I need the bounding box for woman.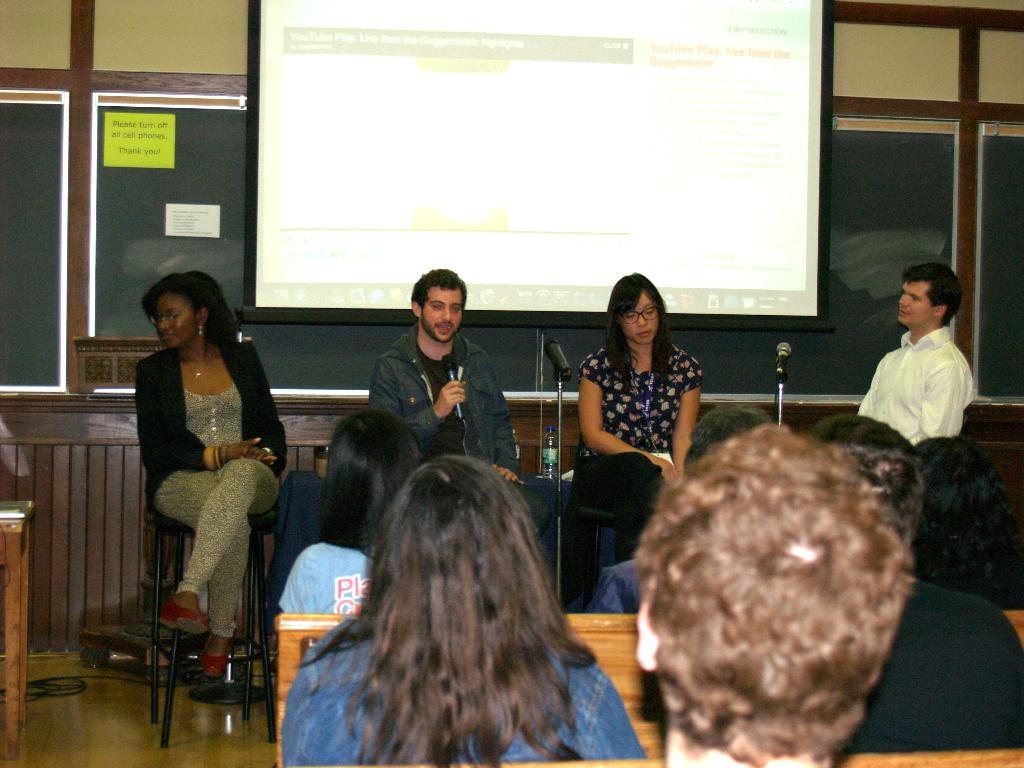
Here it is: BBox(280, 401, 435, 628).
